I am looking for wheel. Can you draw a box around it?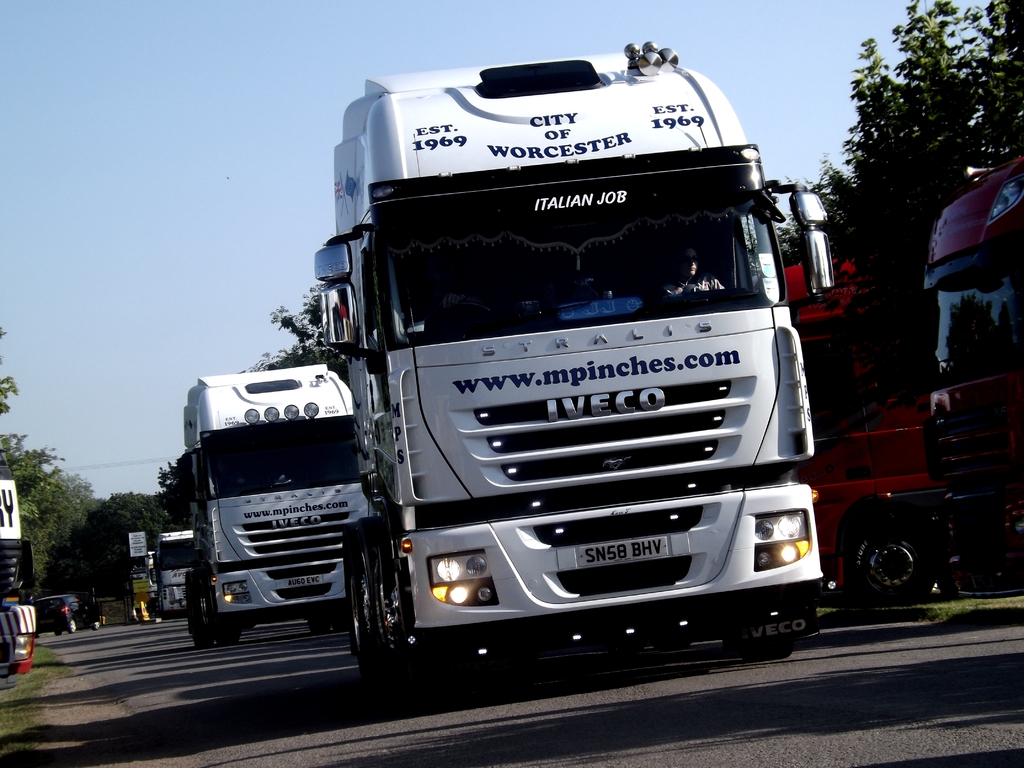
Sure, the bounding box is rect(867, 523, 955, 611).
